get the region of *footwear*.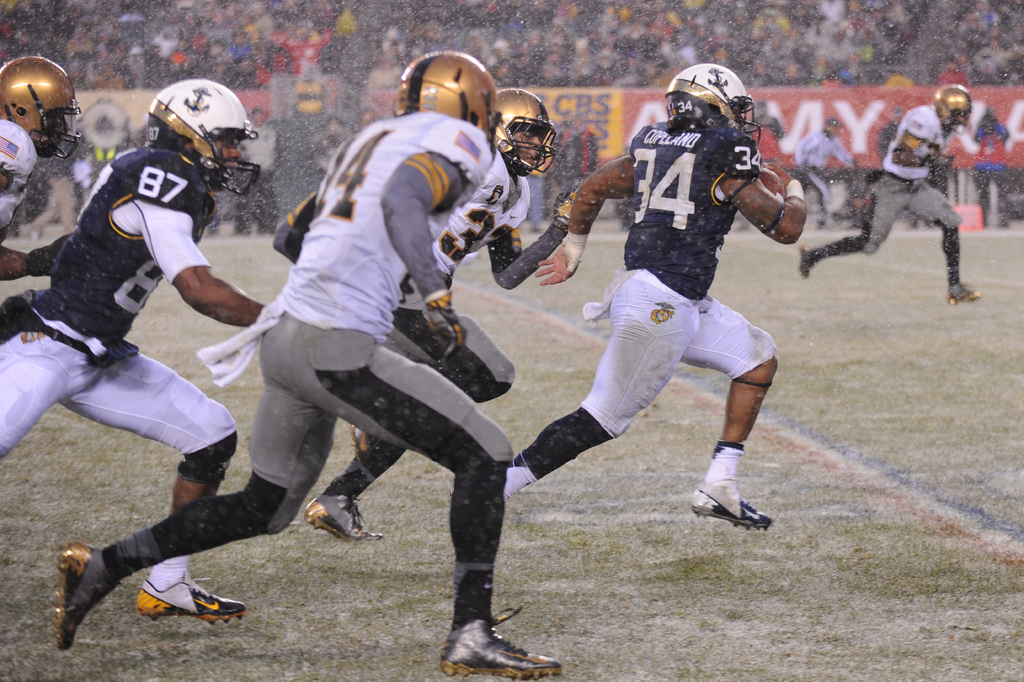
136,570,250,625.
